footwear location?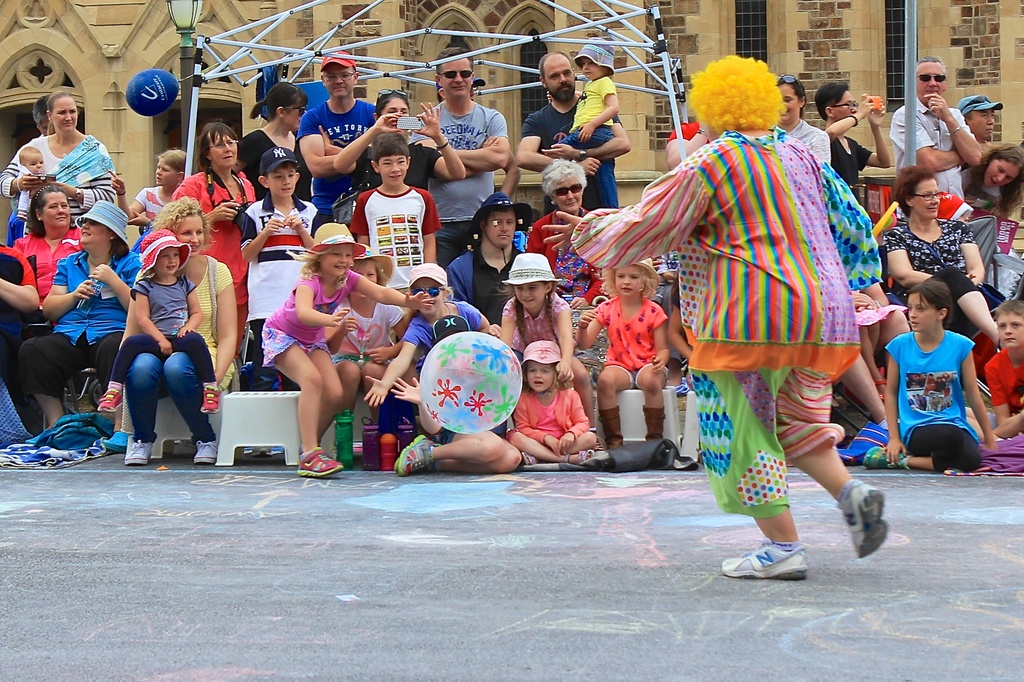
x1=126 y1=438 x2=151 y2=466
